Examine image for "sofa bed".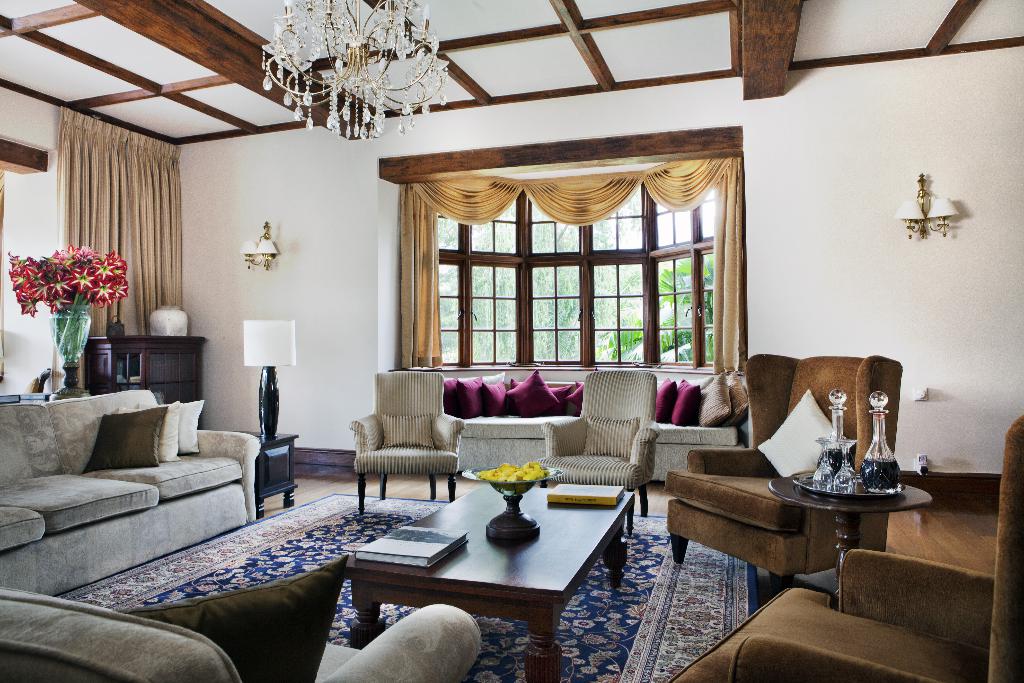
Examination result: select_region(0, 390, 282, 584).
